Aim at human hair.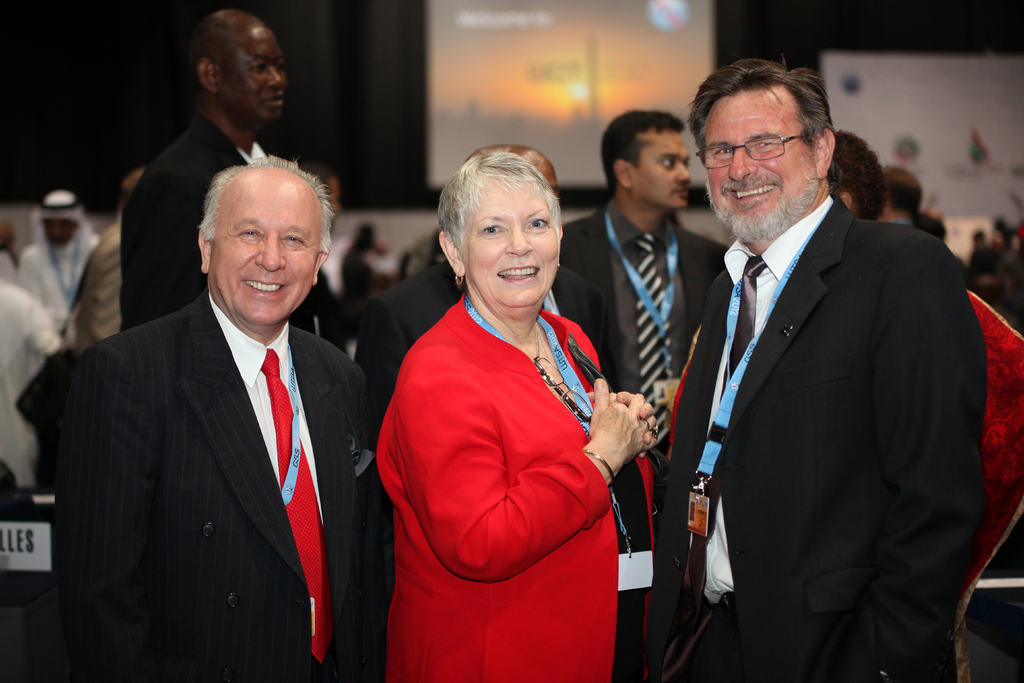
Aimed at 596 107 686 198.
